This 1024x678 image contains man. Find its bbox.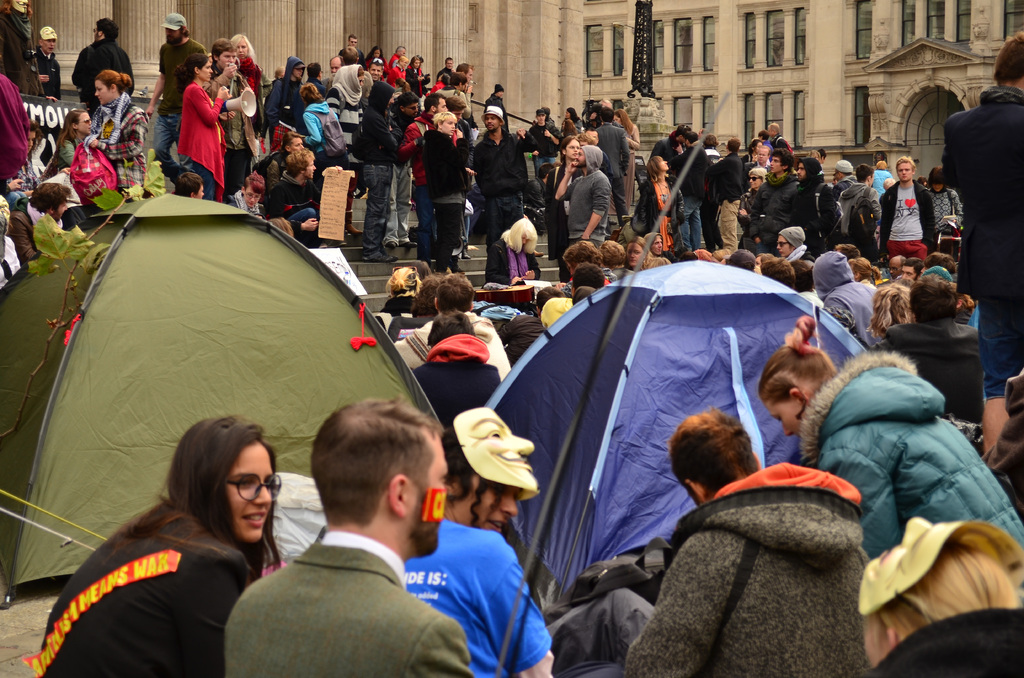
[737, 145, 799, 262].
